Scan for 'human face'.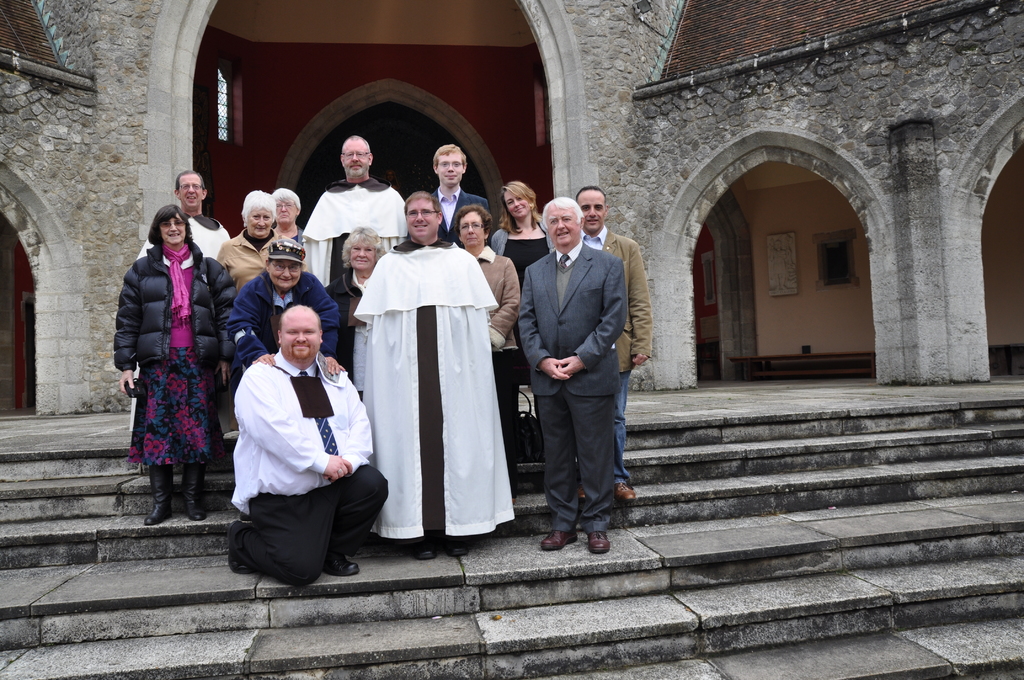
Scan result: 278:304:319:364.
